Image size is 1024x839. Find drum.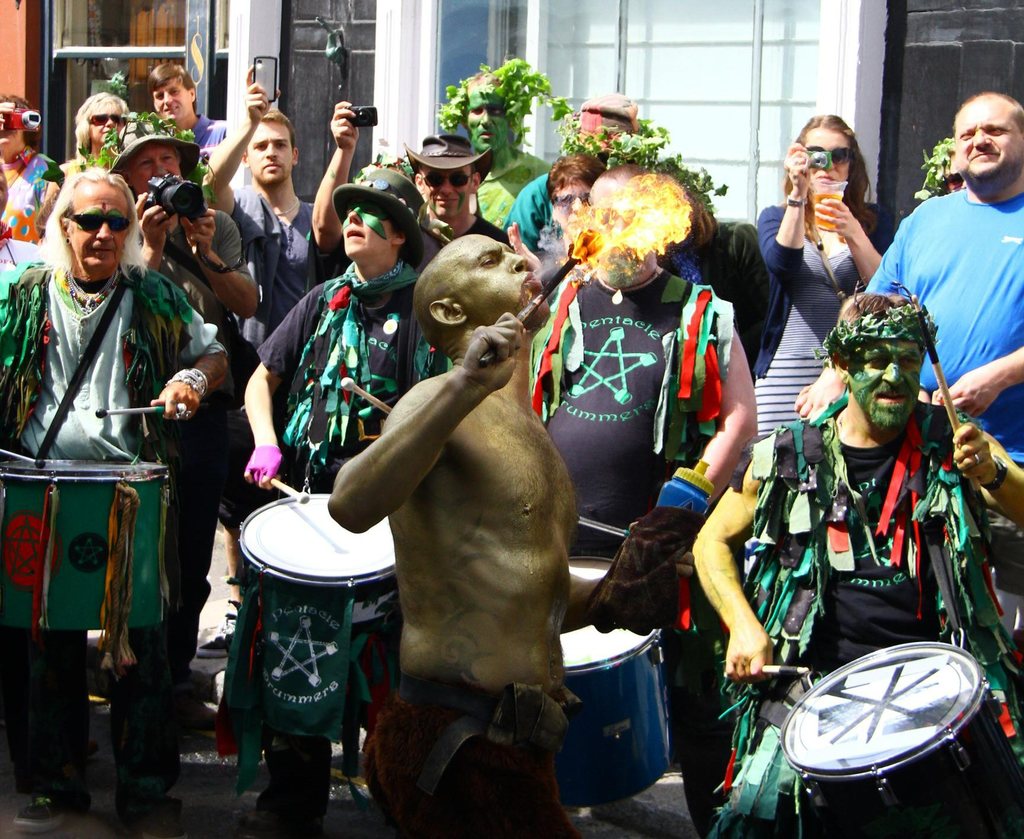
pyautogui.locateOnScreen(237, 491, 397, 742).
